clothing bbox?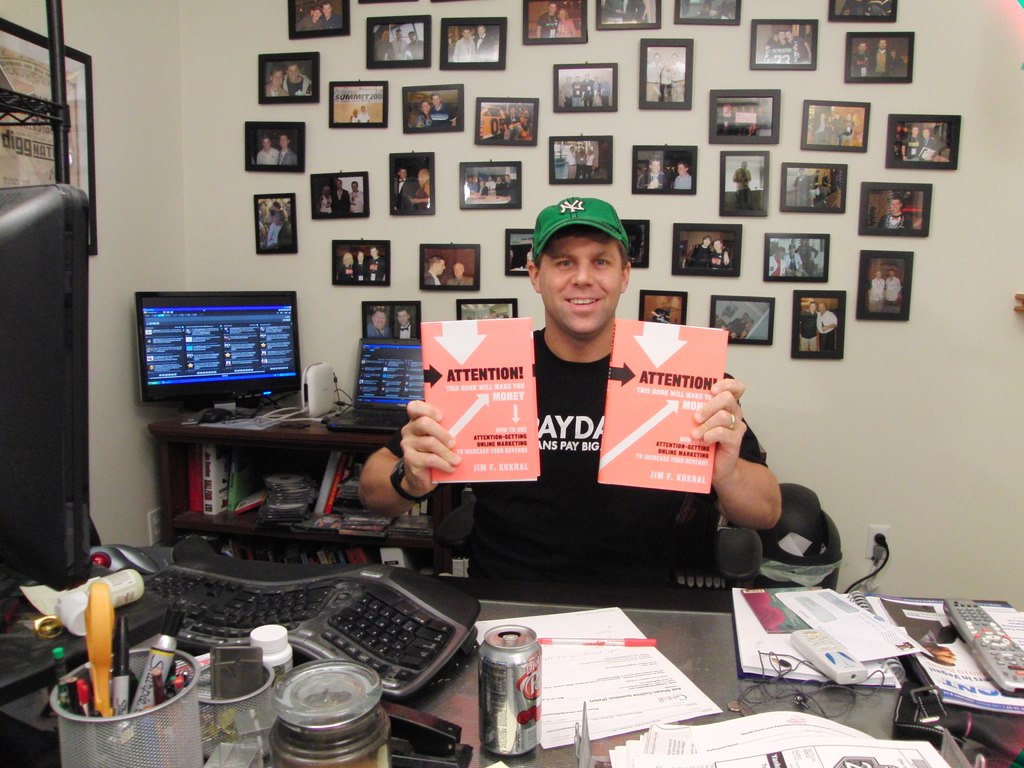
rect(456, 36, 474, 59)
